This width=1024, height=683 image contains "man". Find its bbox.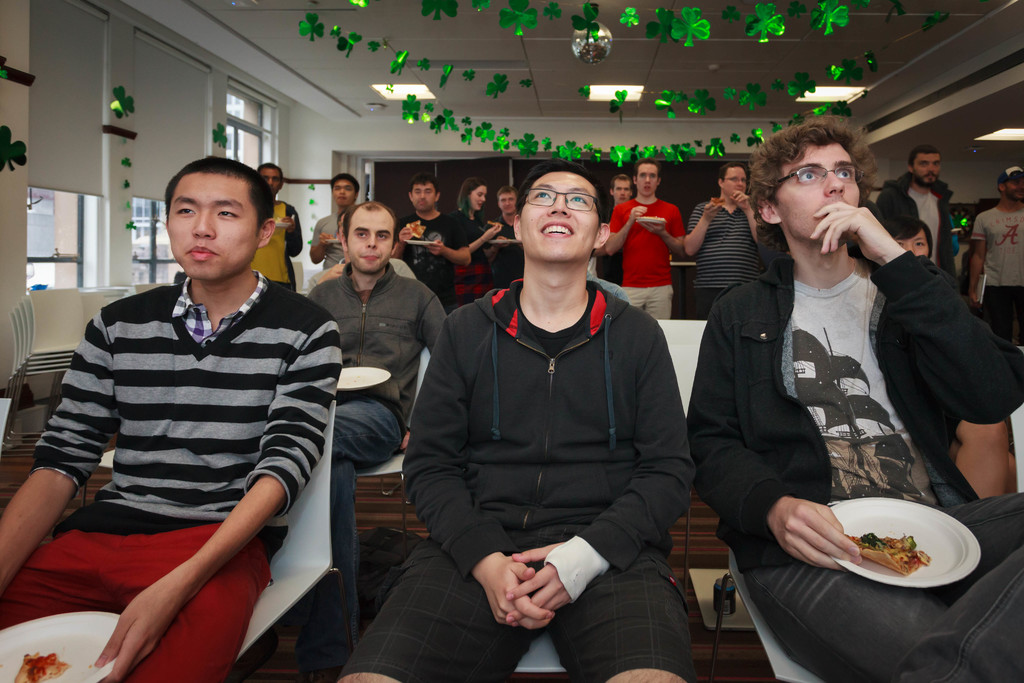
232, 161, 303, 292.
